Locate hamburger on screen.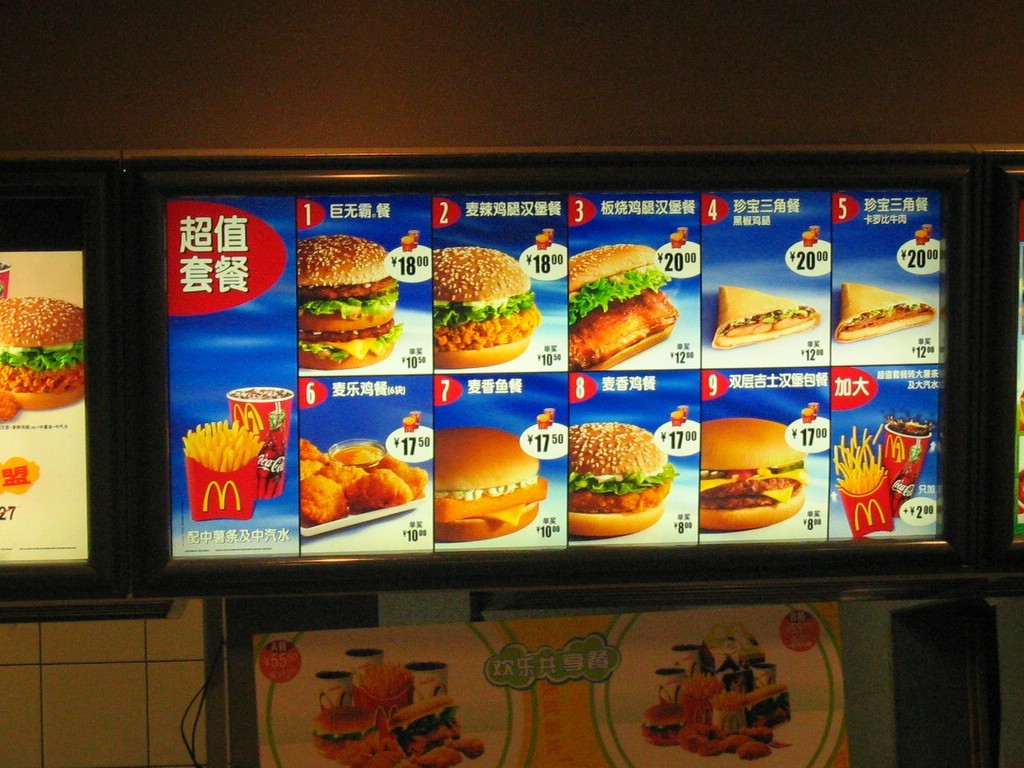
On screen at x1=437 y1=427 x2=548 y2=545.
